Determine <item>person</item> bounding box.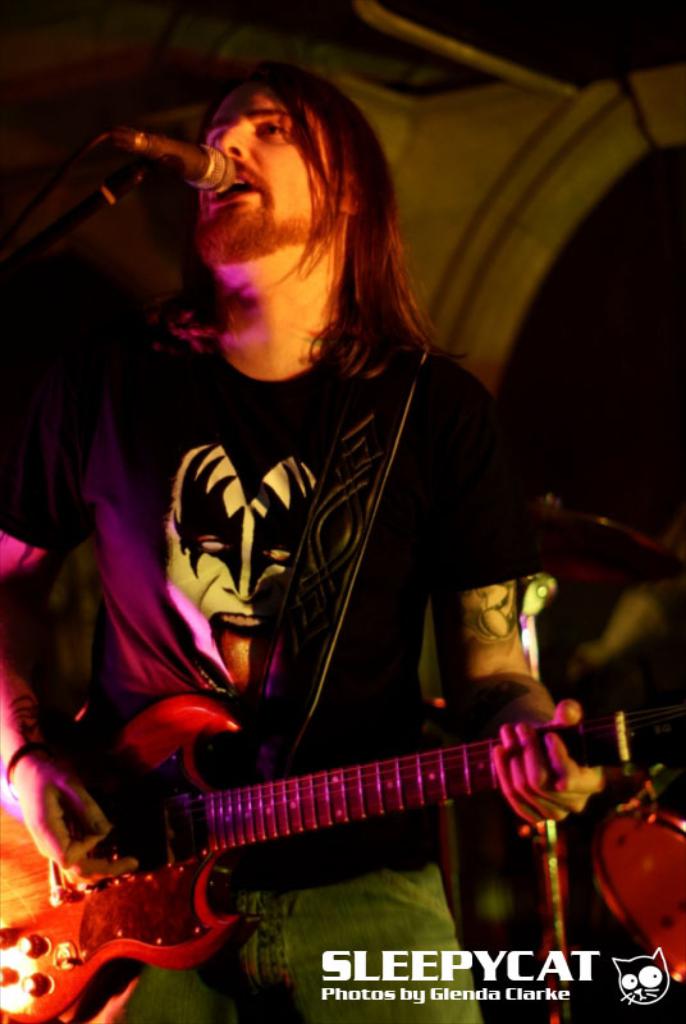
Determined: x1=0, y1=59, x2=627, y2=1023.
